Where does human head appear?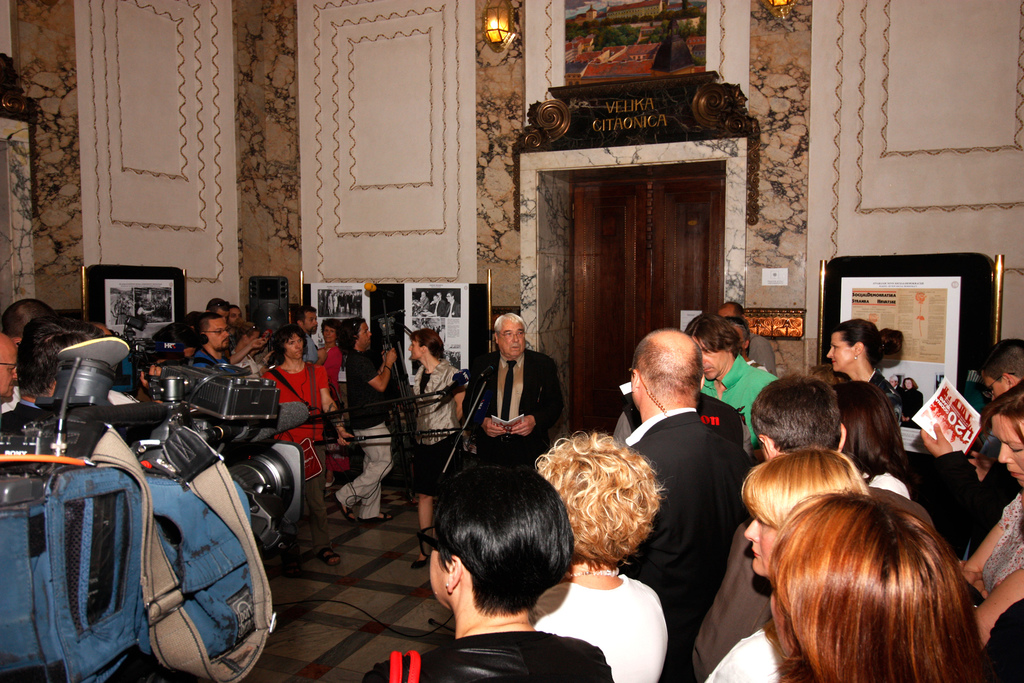
Appears at bbox=[626, 327, 705, 411].
